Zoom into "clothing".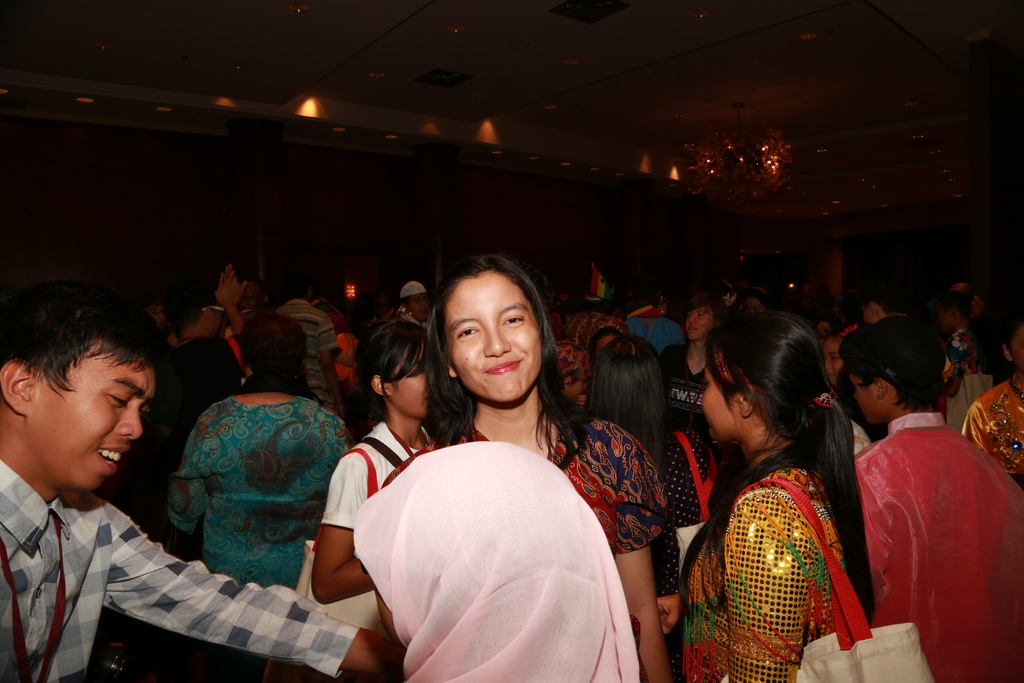
Zoom target: <bbox>168, 391, 359, 596</bbox>.
